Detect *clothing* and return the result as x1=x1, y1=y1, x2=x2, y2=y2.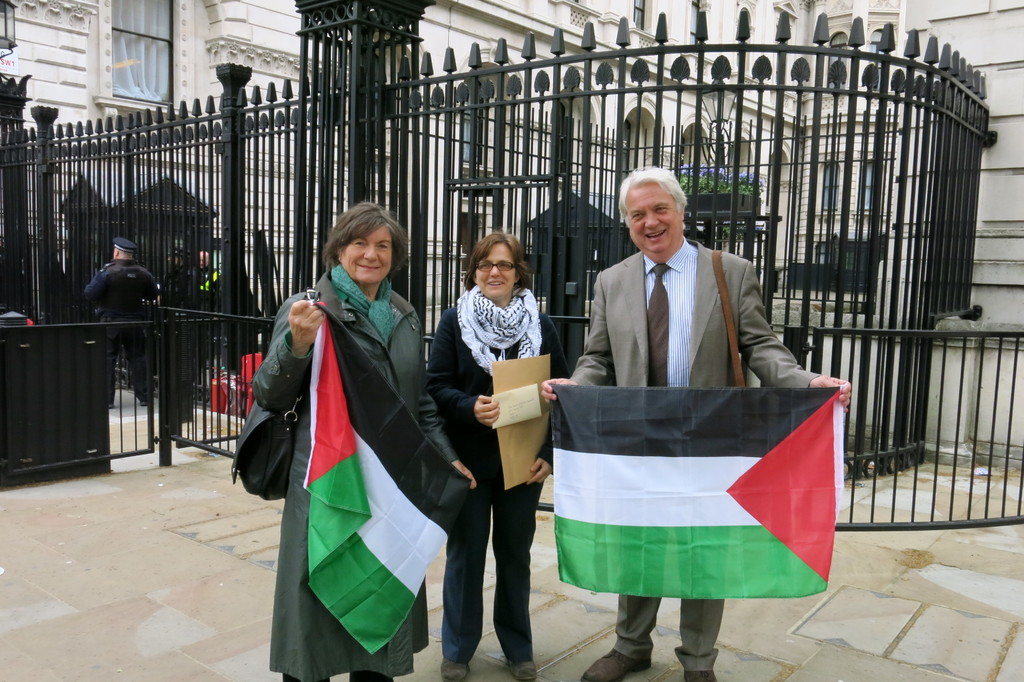
x1=182, y1=271, x2=221, y2=353.
